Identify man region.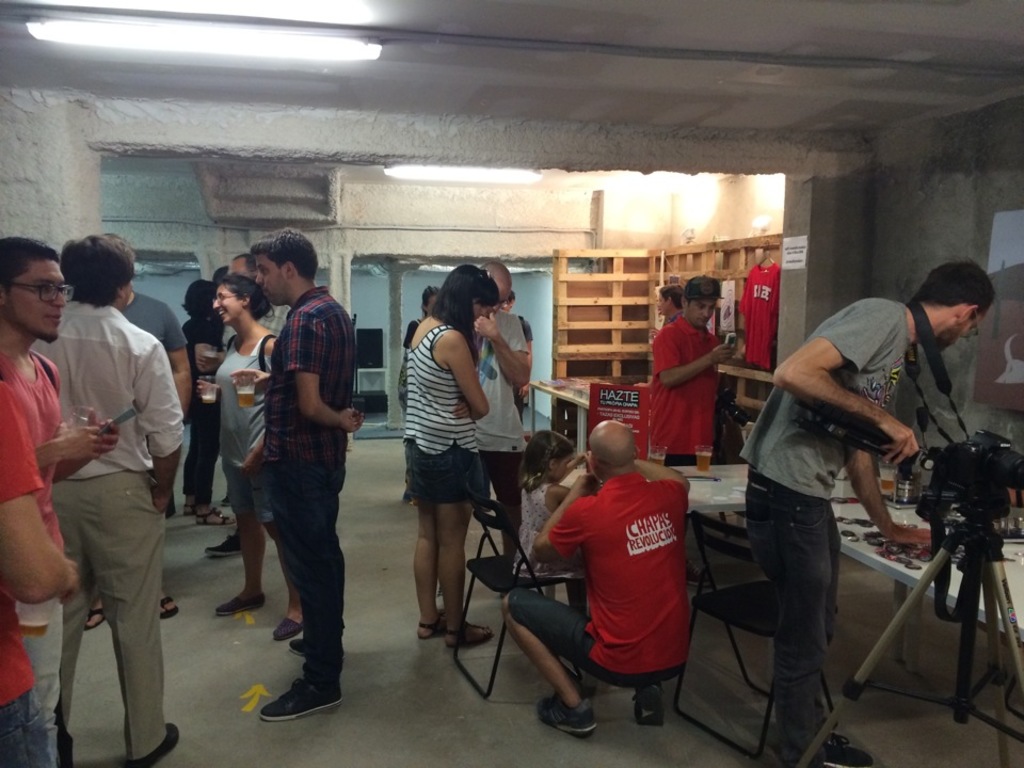
Region: BBox(498, 287, 531, 449).
